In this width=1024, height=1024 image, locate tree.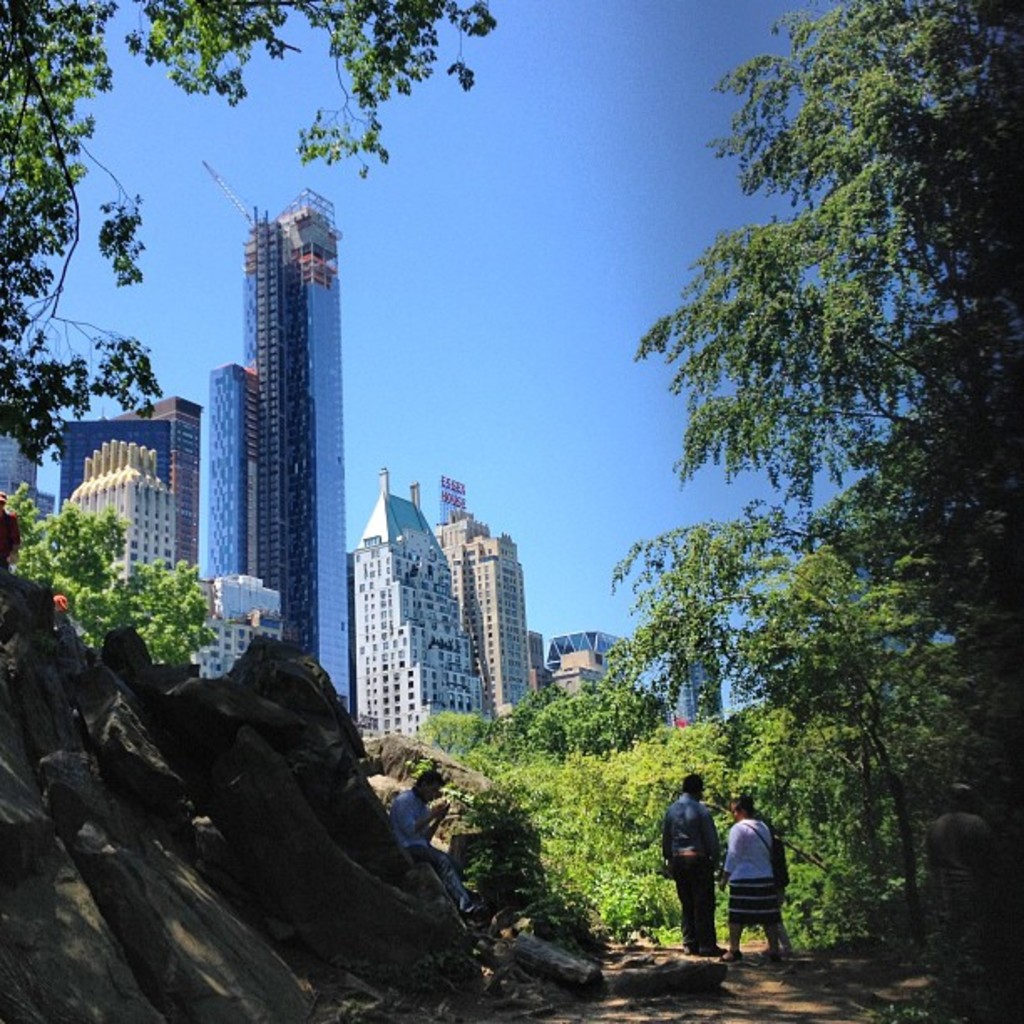
Bounding box: l=604, t=0, r=1022, b=949.
